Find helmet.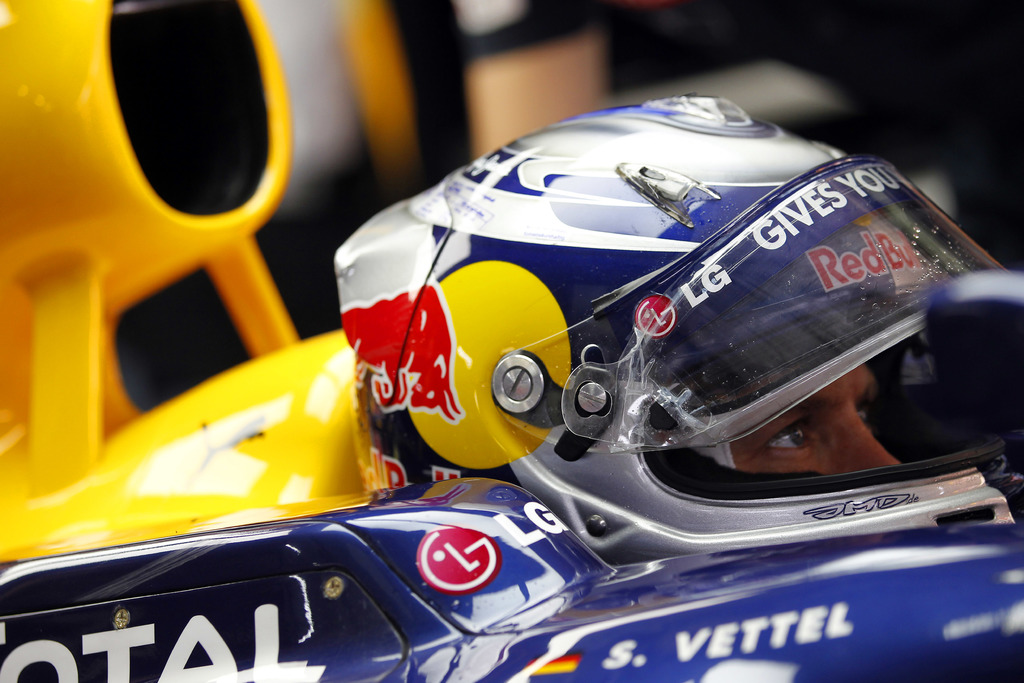
box=[332, 89, 1023, 563].
